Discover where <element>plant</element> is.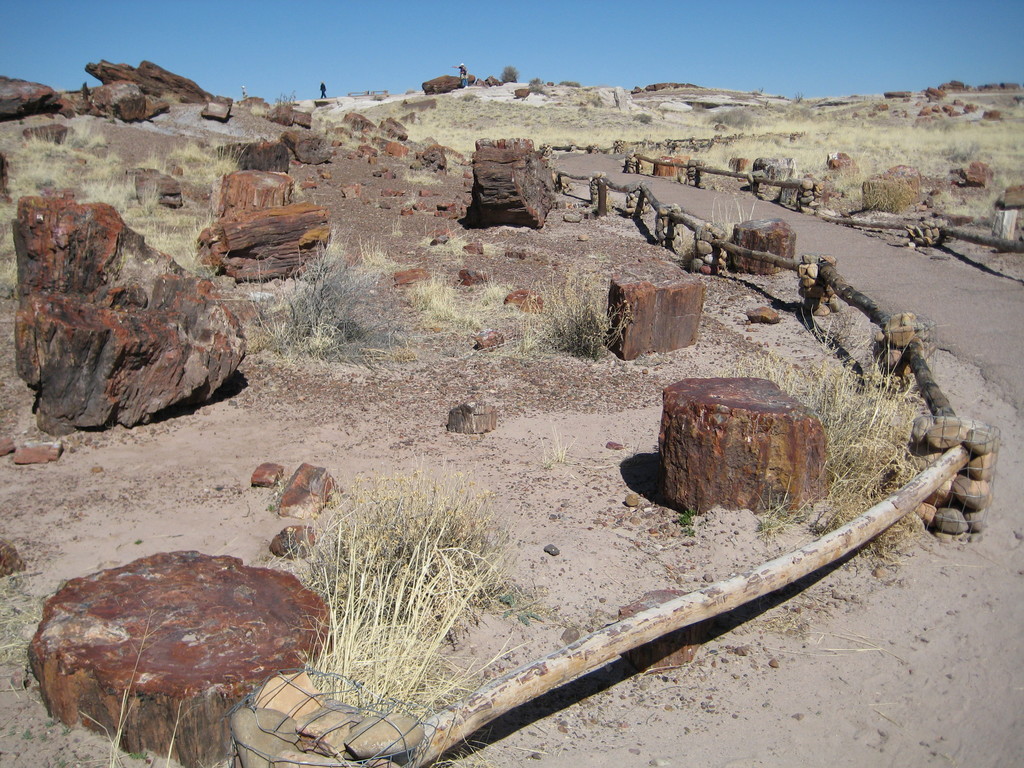
Discovered at {"left": 324, "top": 108, "right": 371, "bottom": 152}.
